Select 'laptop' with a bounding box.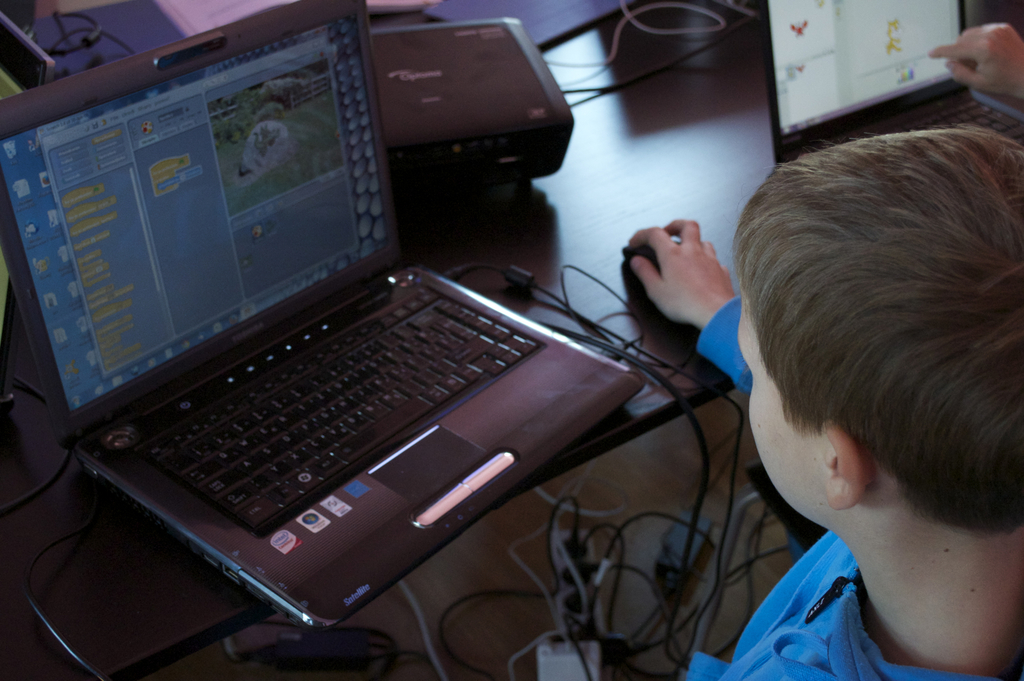
x1=0, y1=0, x2=641, y2=629.
